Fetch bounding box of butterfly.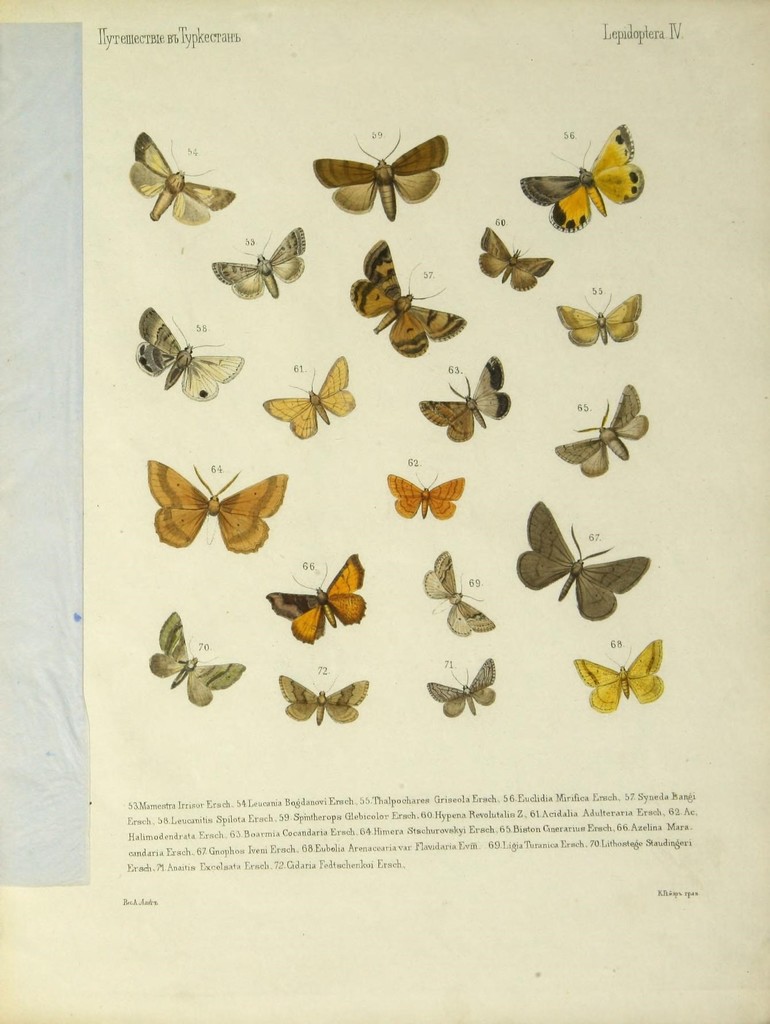
Bbox: 423 659 500 724.
